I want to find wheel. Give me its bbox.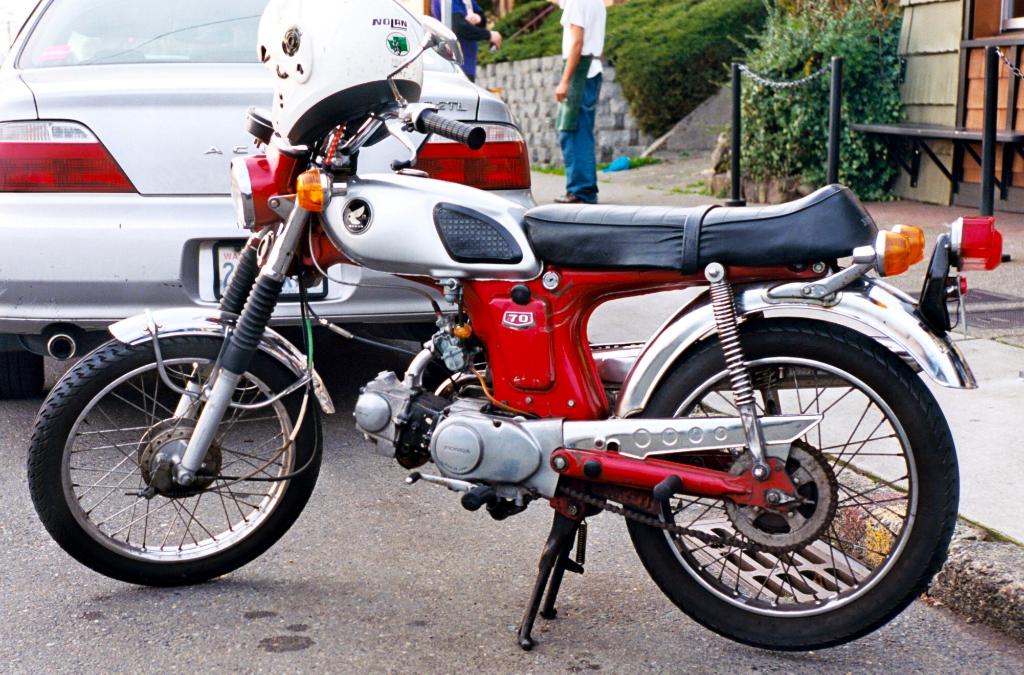
[left=28, top=332, right=325, bottom=589].
